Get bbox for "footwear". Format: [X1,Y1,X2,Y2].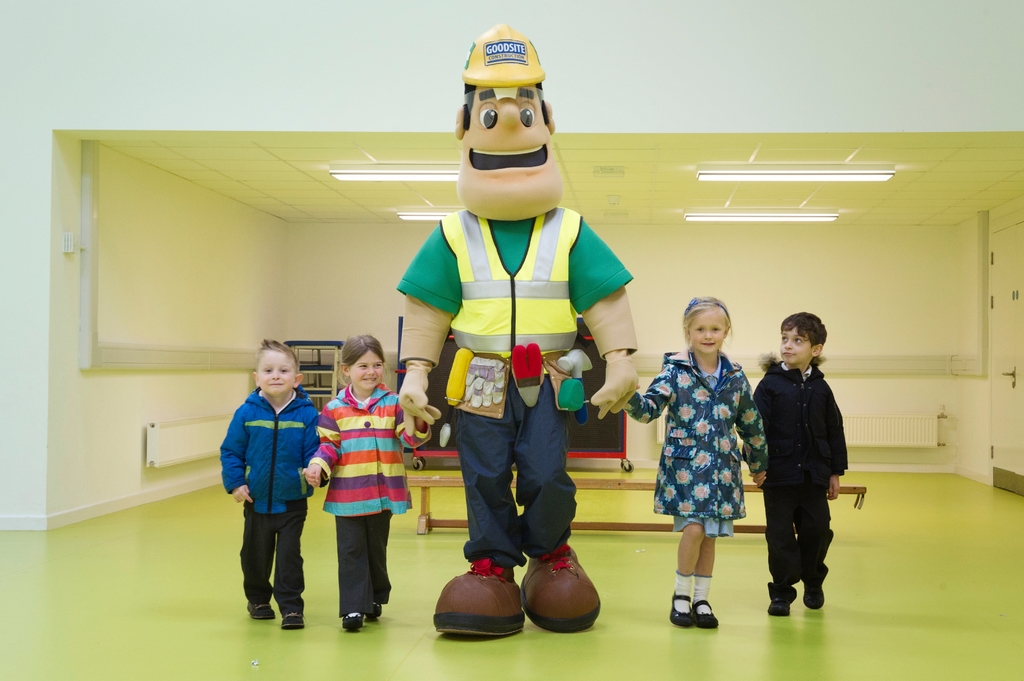
[428,564,520,636].
